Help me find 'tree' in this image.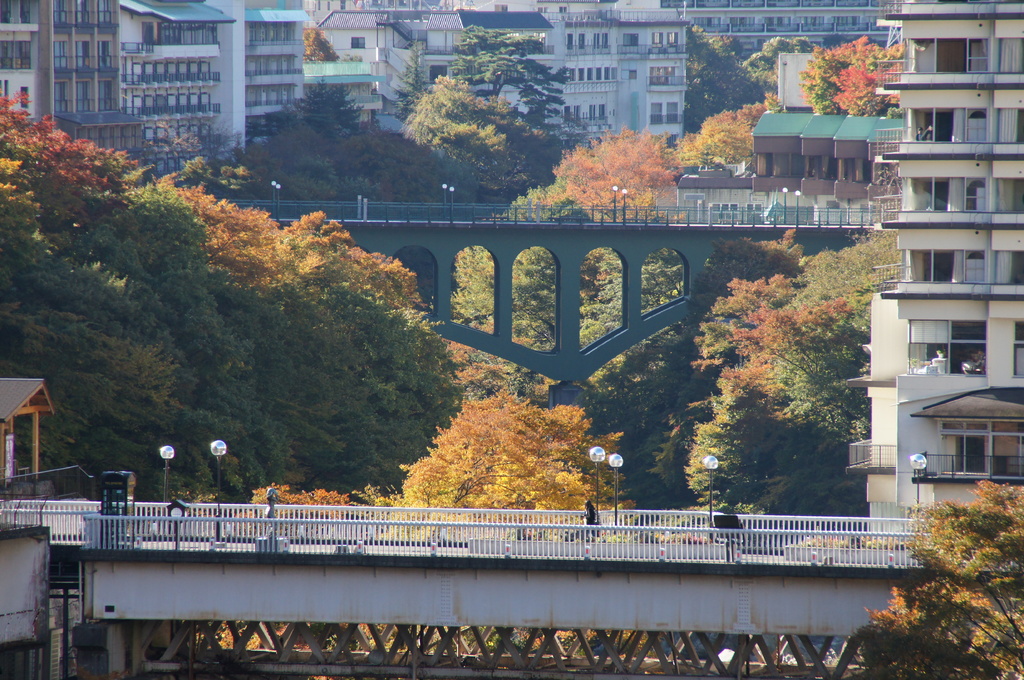
Found it: l=406, t=77, r=544, b=175.
